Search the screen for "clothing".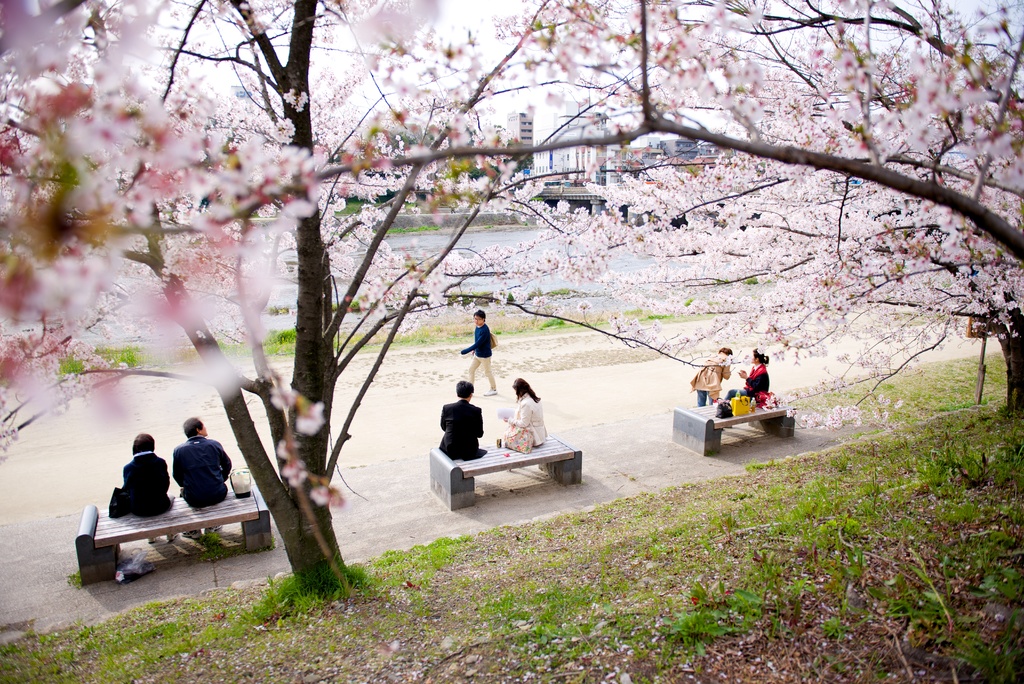
Found at [left=503, top=396, right=548, bottom=446].
